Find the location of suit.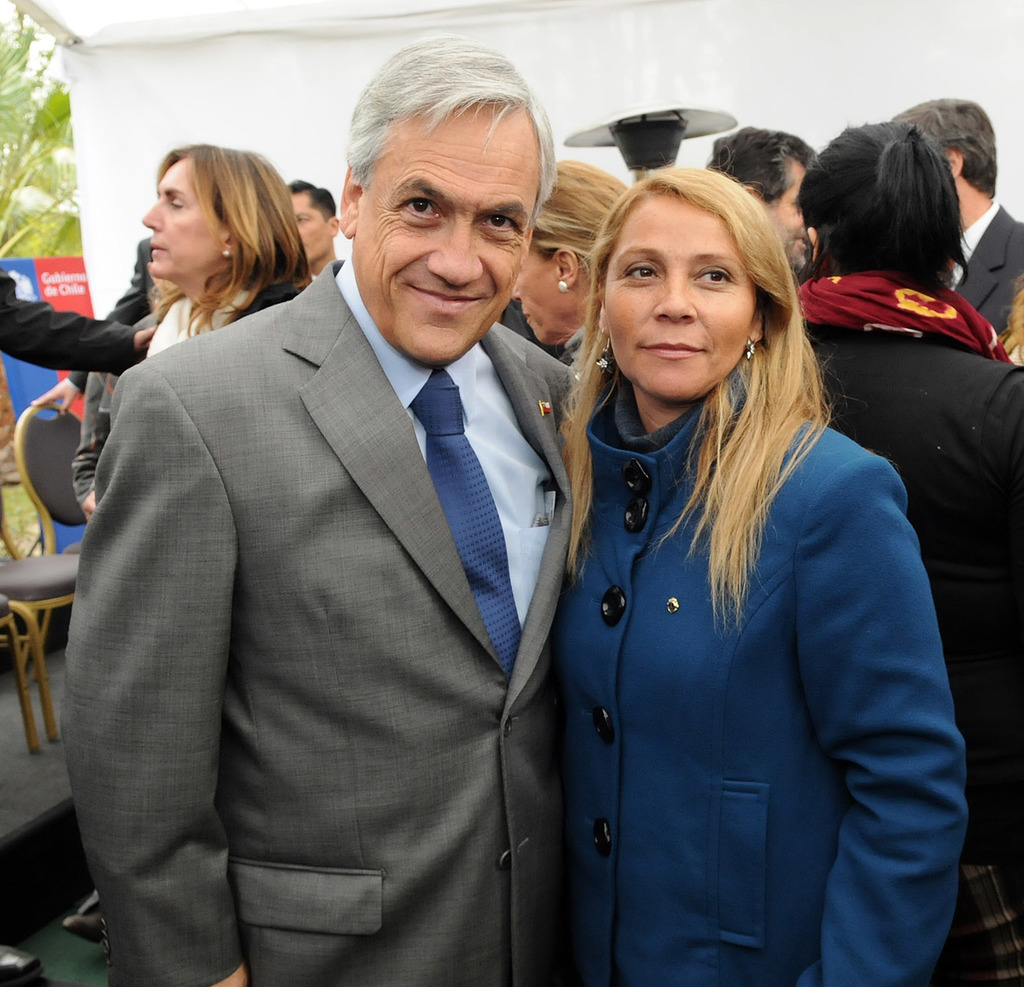
Location: x1=0 y1=269 x2=144 y2=377.
